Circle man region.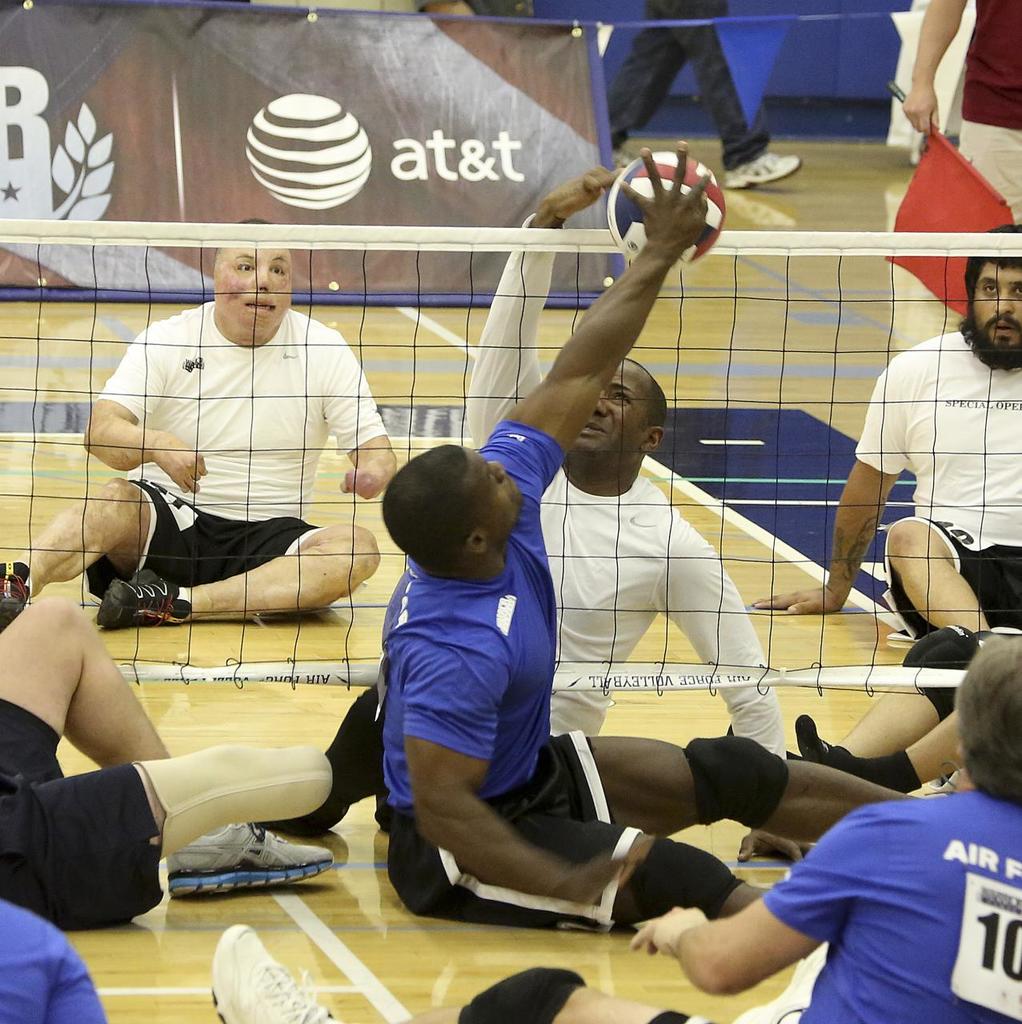
Region: (x1=0, y1=217, x2=388, y2=650).
